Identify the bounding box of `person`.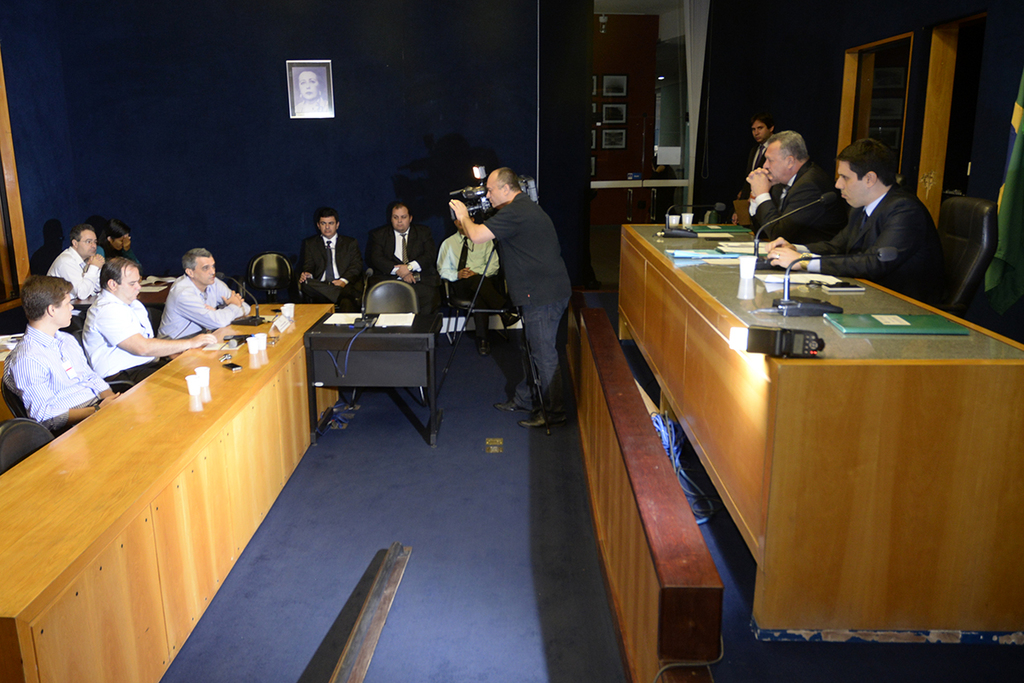
(left=745, top=130, right=854, bottom=238).
